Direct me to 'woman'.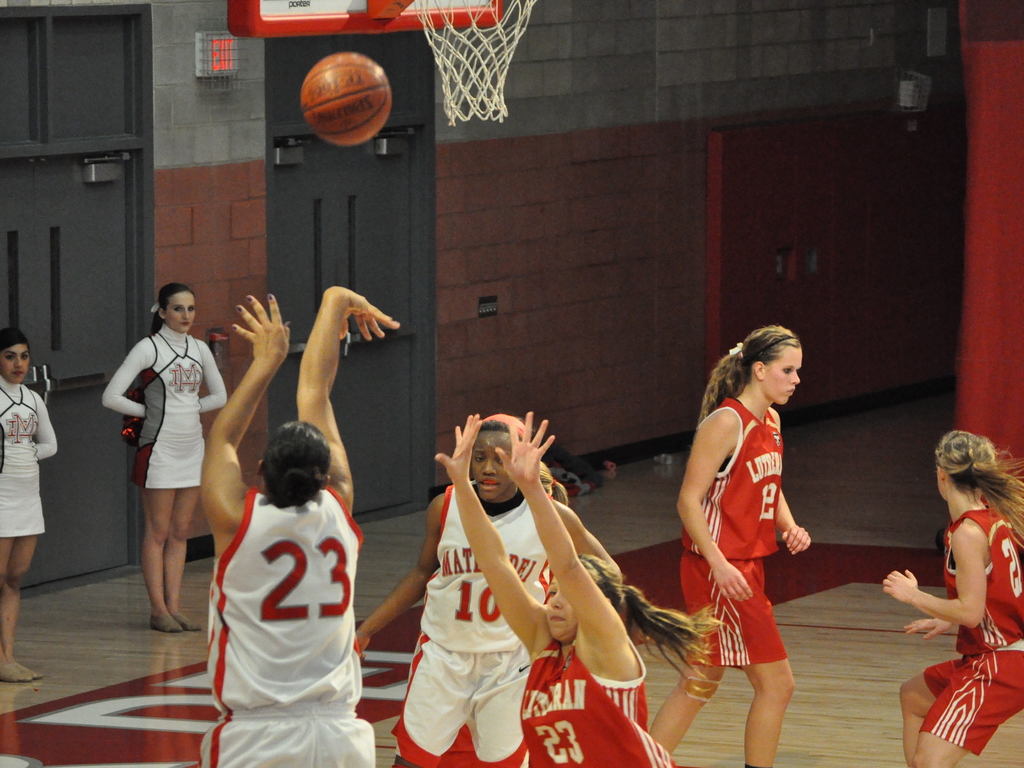
Direction: 195 281 395 762.
